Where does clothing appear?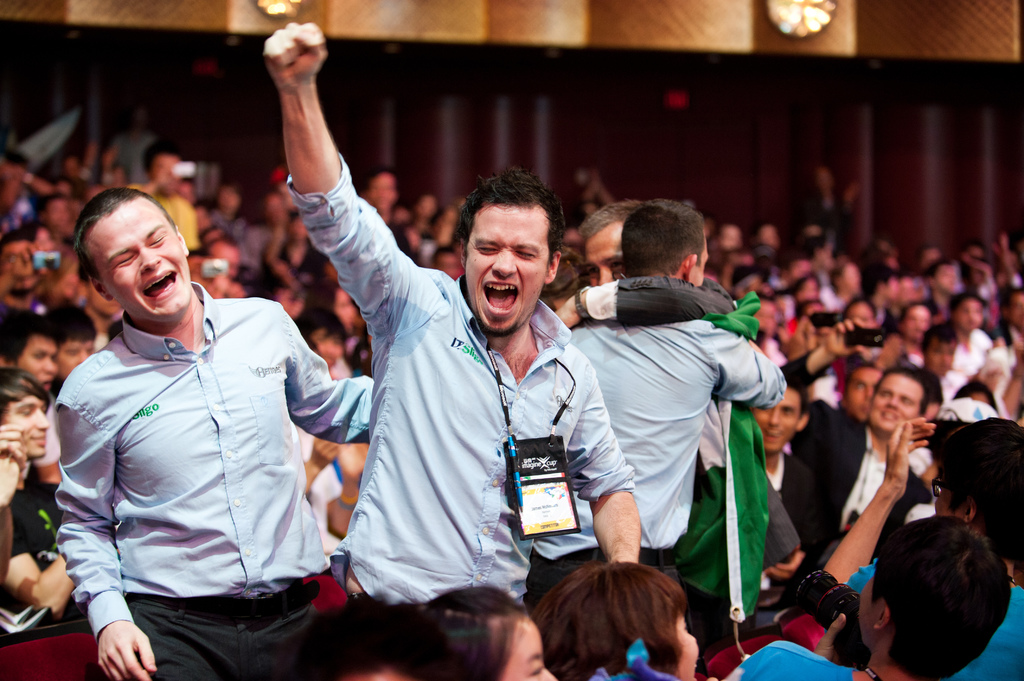
Appears at 127, 180, 202, 257.
